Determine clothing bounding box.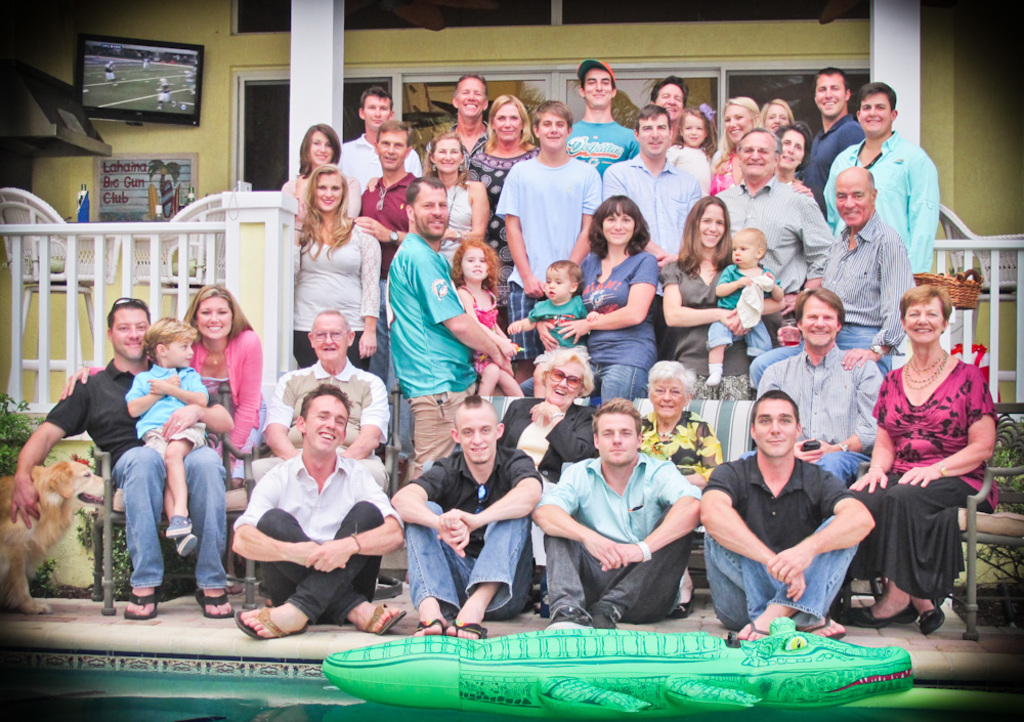
Determined: 776:348:884:462.
